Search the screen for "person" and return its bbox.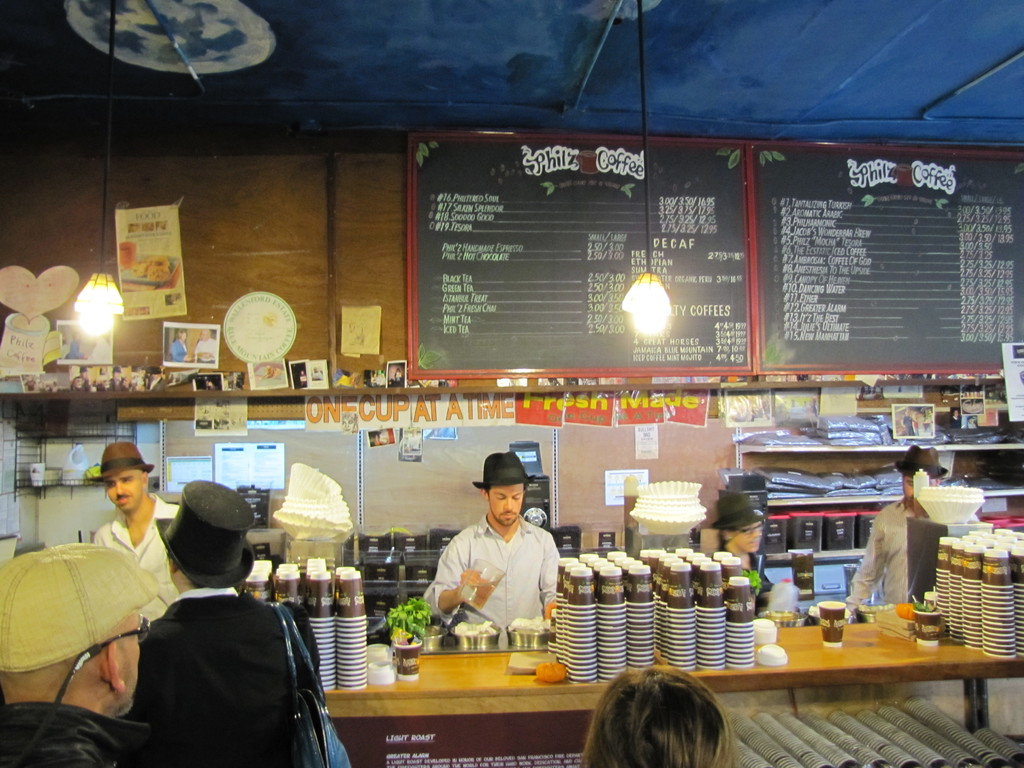
Found: 0 543 154 767.
